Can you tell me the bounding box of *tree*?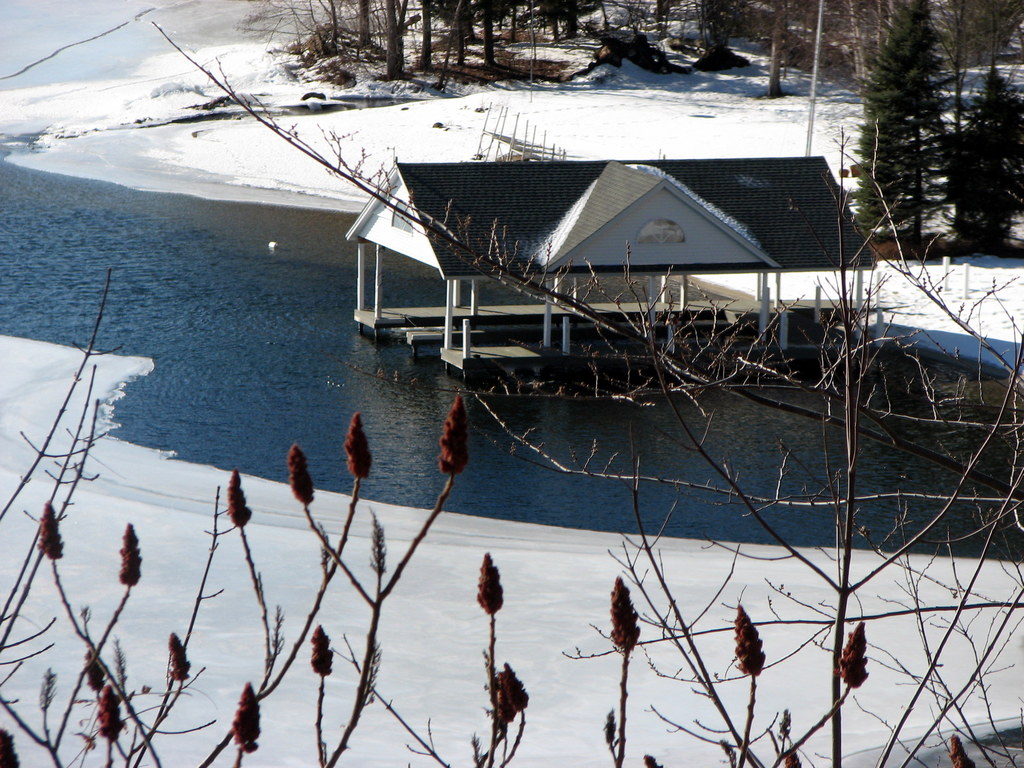
[left=851, top=0, right=1023, bottom=262].
